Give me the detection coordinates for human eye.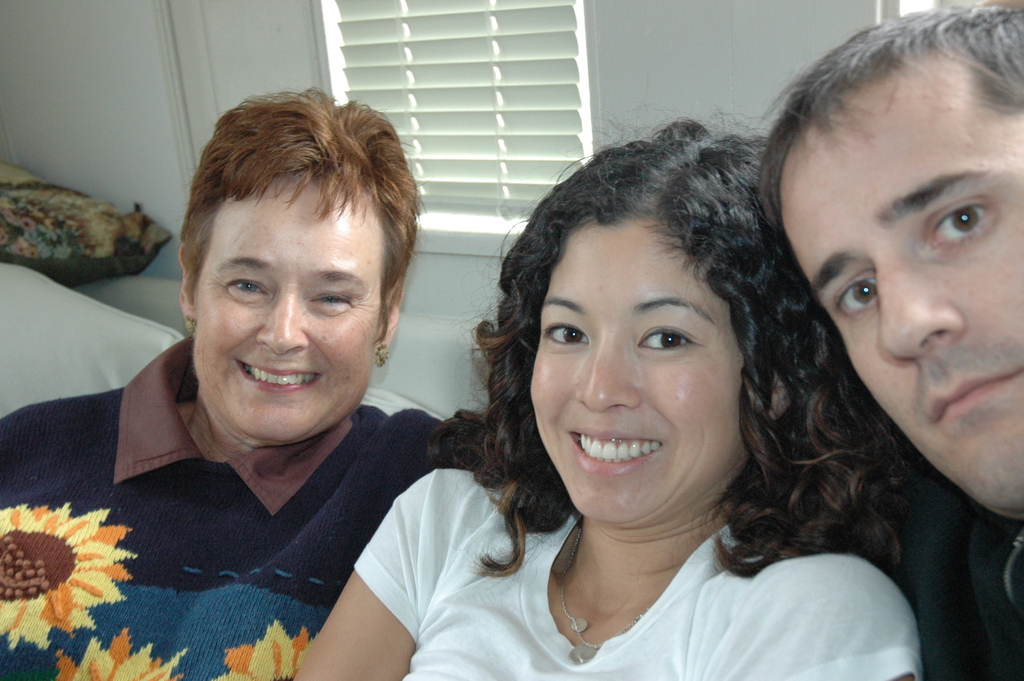
l=543, t=323, r=586, b=347.
